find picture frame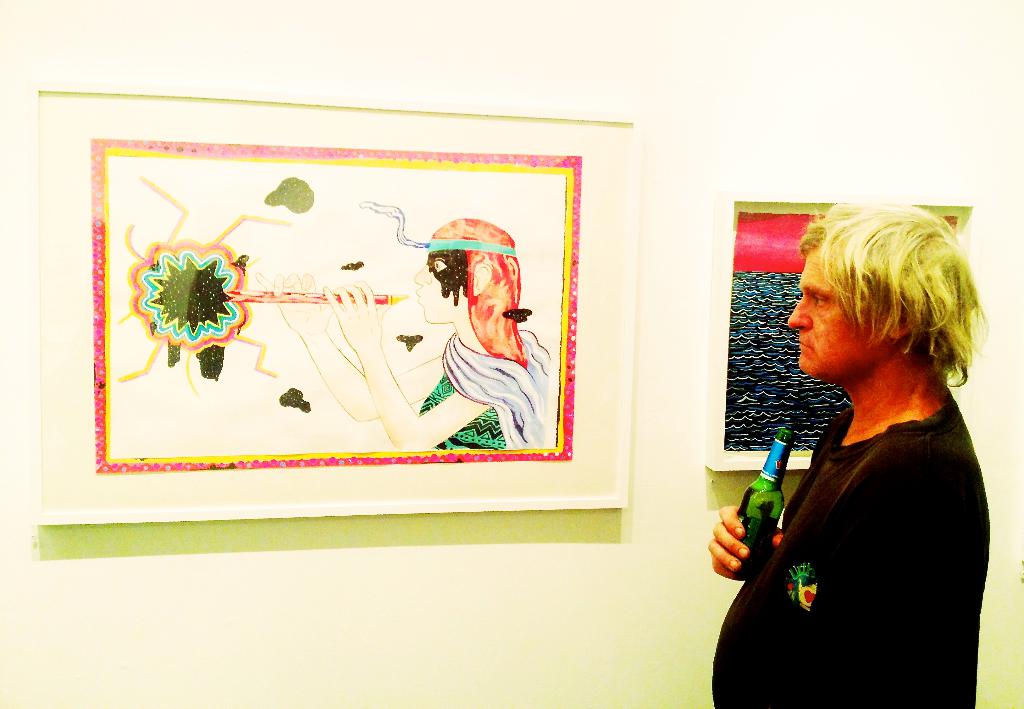
[left=701, top=167, right=983, bottom=479]
